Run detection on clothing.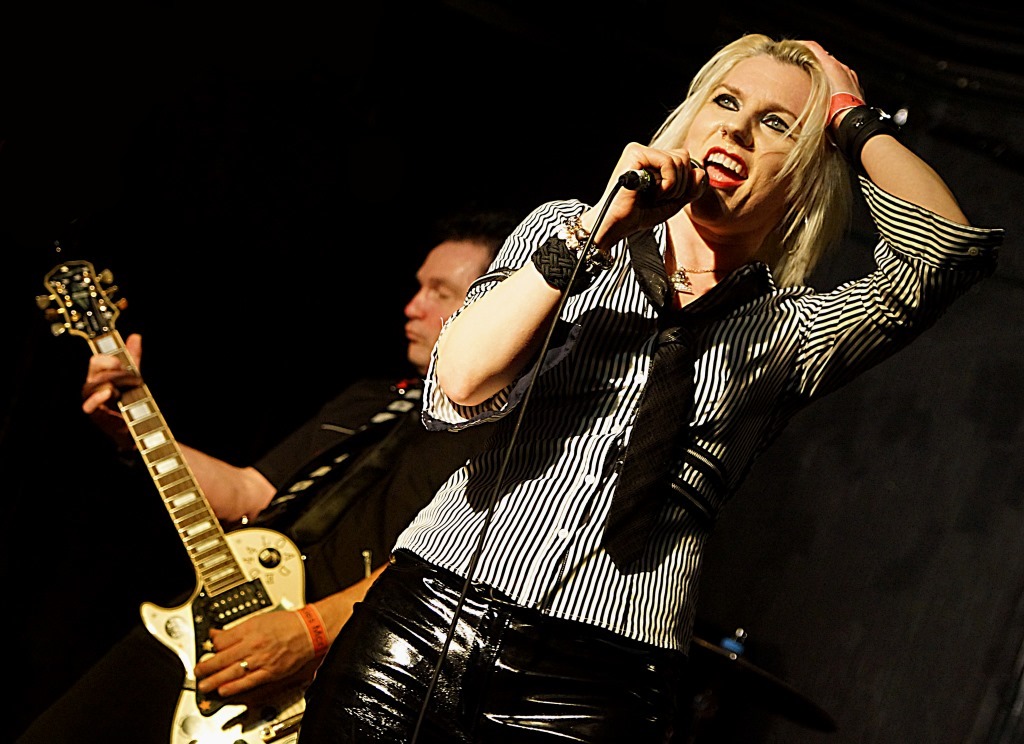
Result: select_region(253, 365, 473, 677).
